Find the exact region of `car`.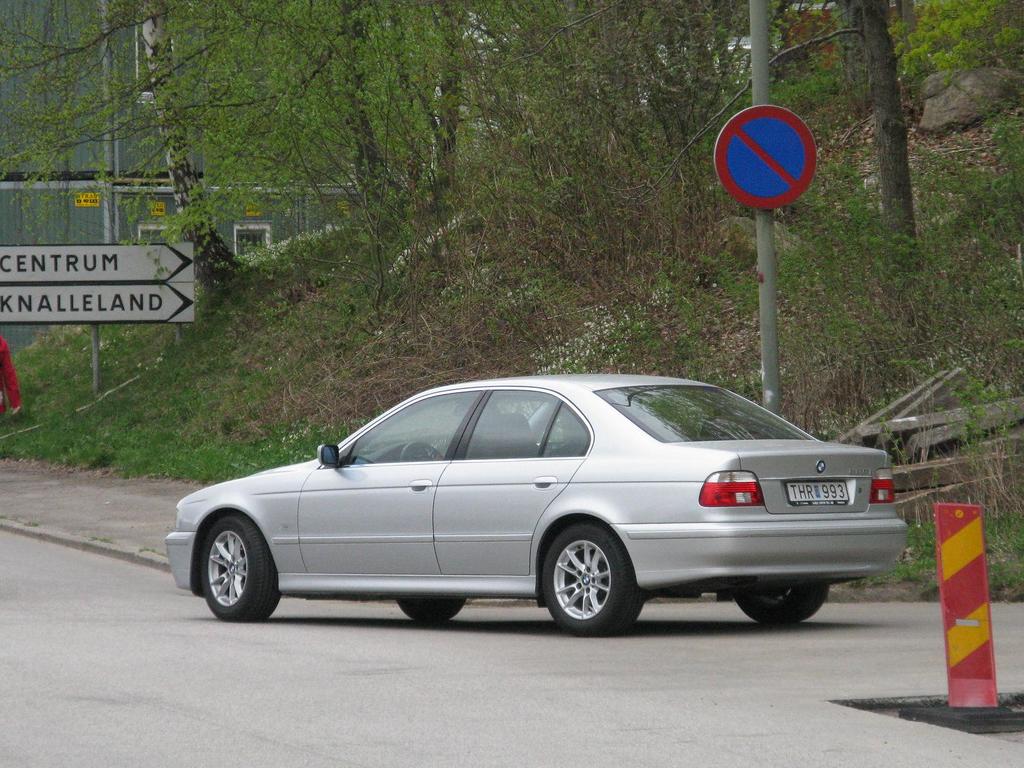
Exact region: Rect(168, 369, 921, 639).
